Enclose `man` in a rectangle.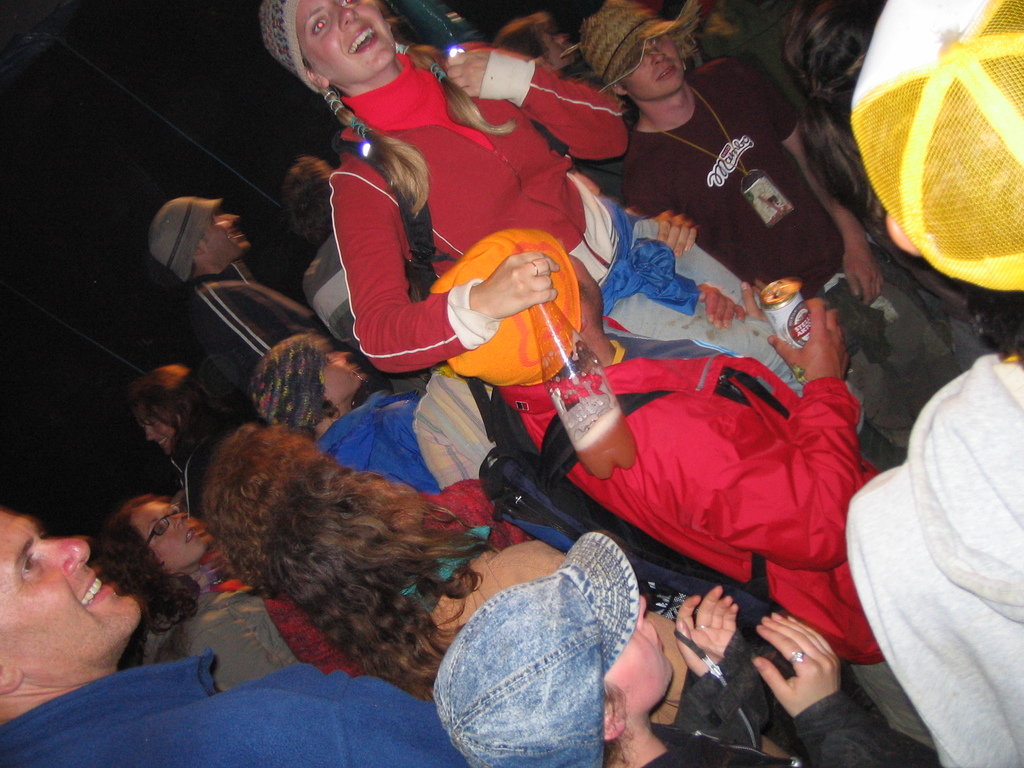
pyautogui.locateOnScreen(579, 0, 892, 339).
